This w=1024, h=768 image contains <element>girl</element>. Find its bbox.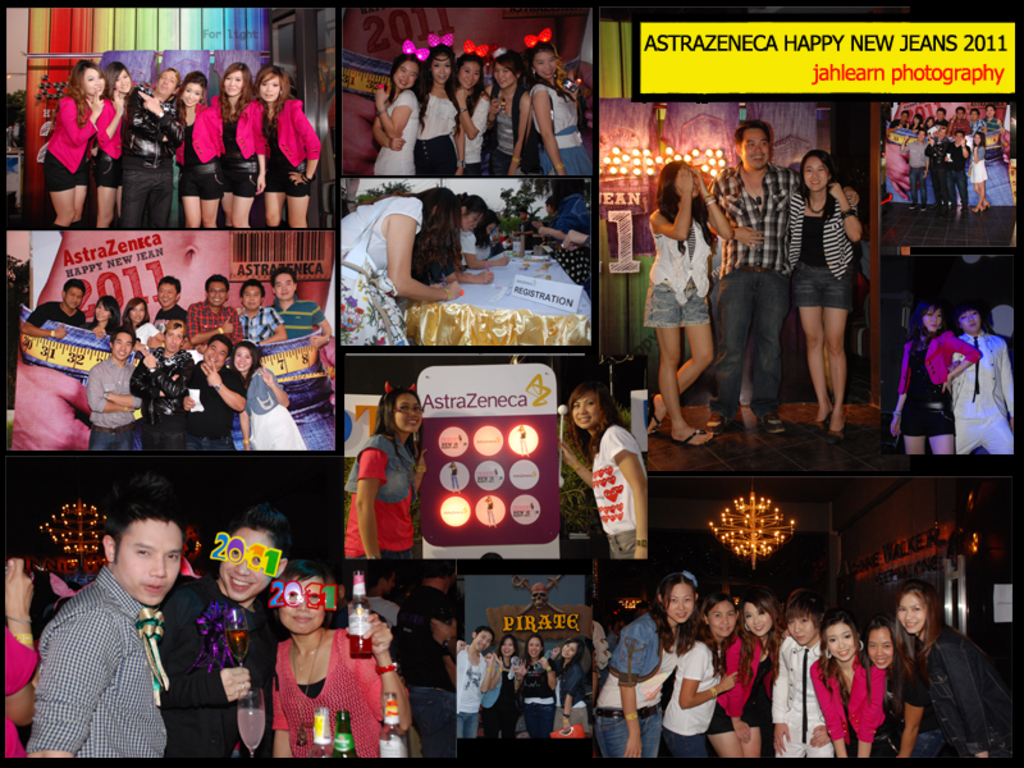
box(707, 584, 783, 756).
